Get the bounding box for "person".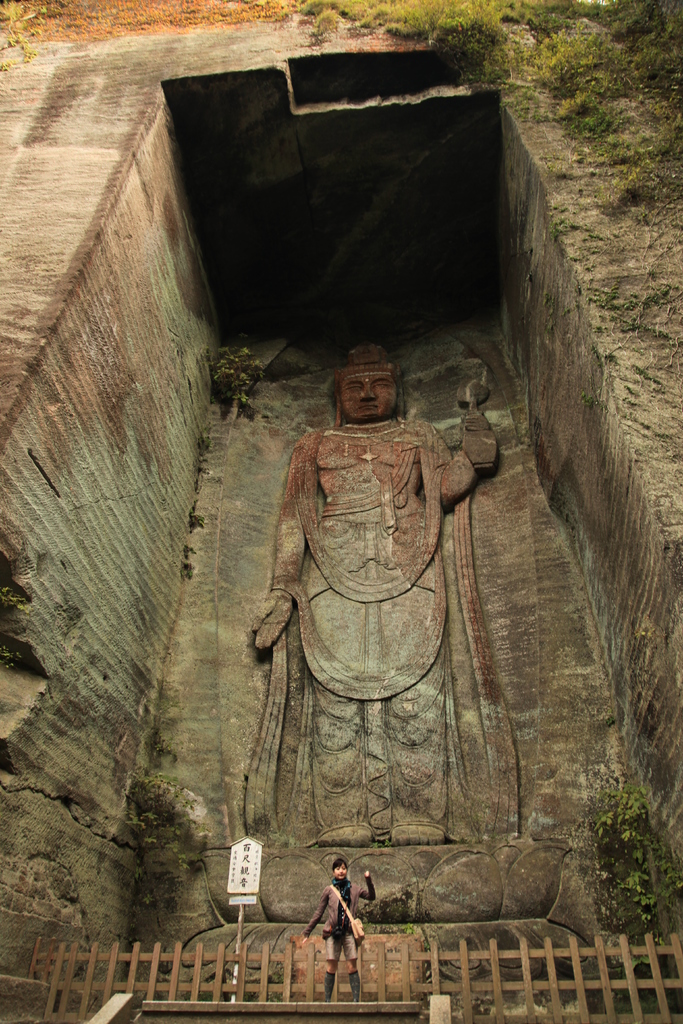
x1=259, y1=329, x2=498, y2=844.
